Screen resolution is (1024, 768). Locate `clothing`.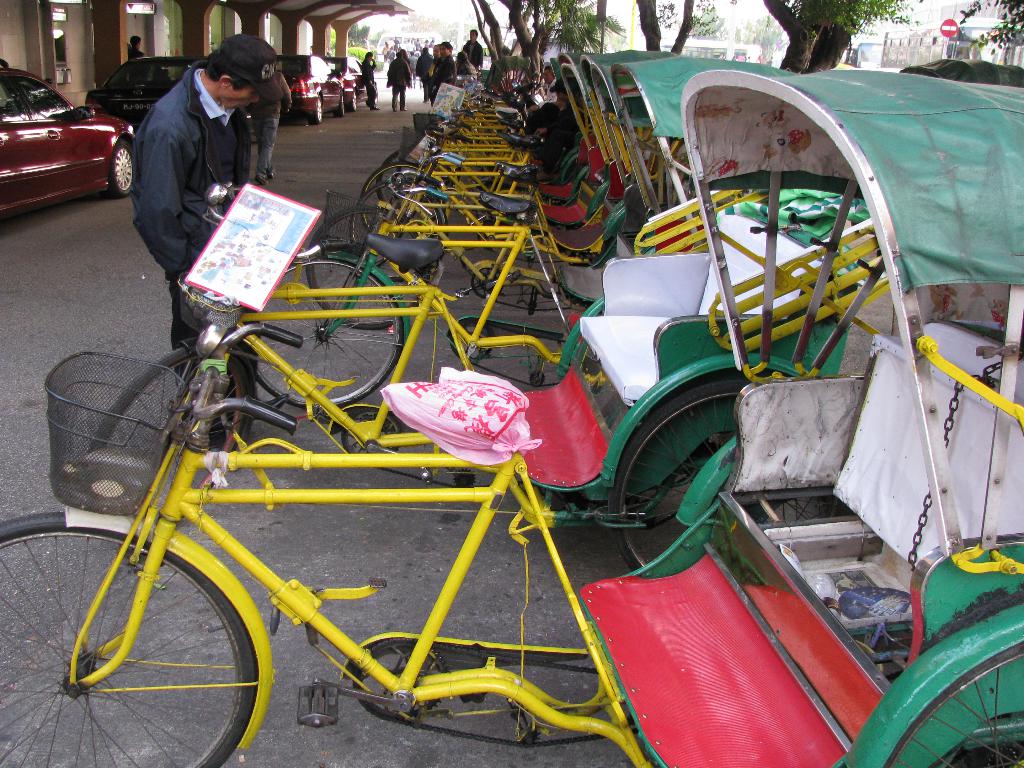
115, 33, 275, 281.
